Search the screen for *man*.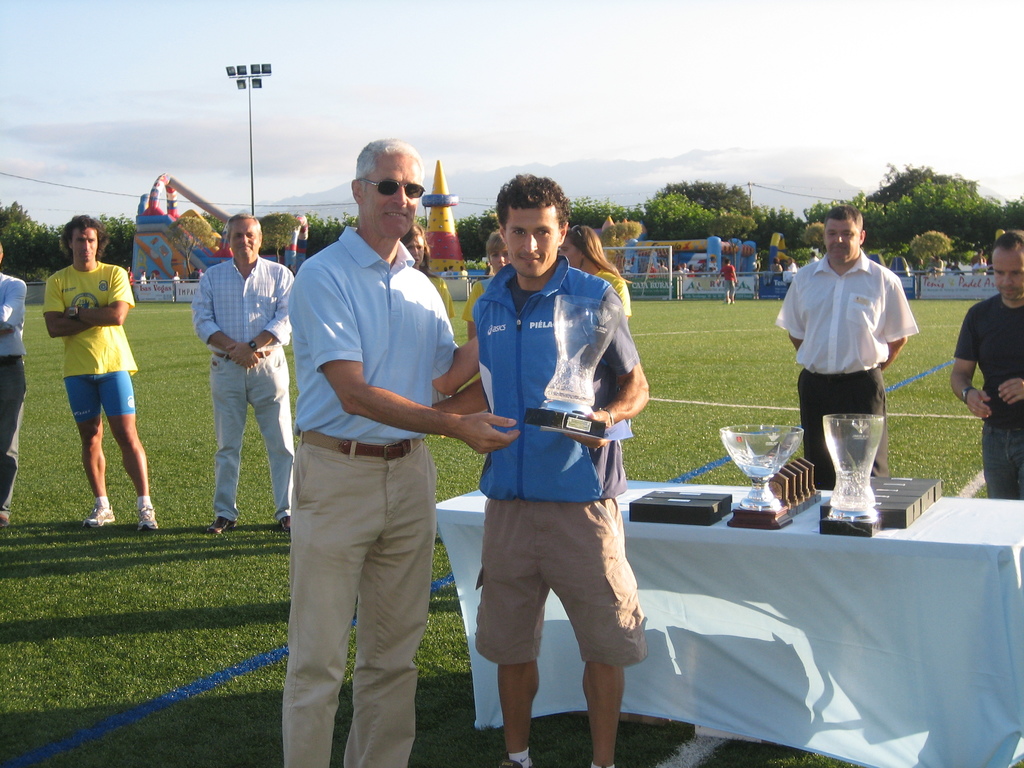
Found at <box>947,230,1023,501</box>.
